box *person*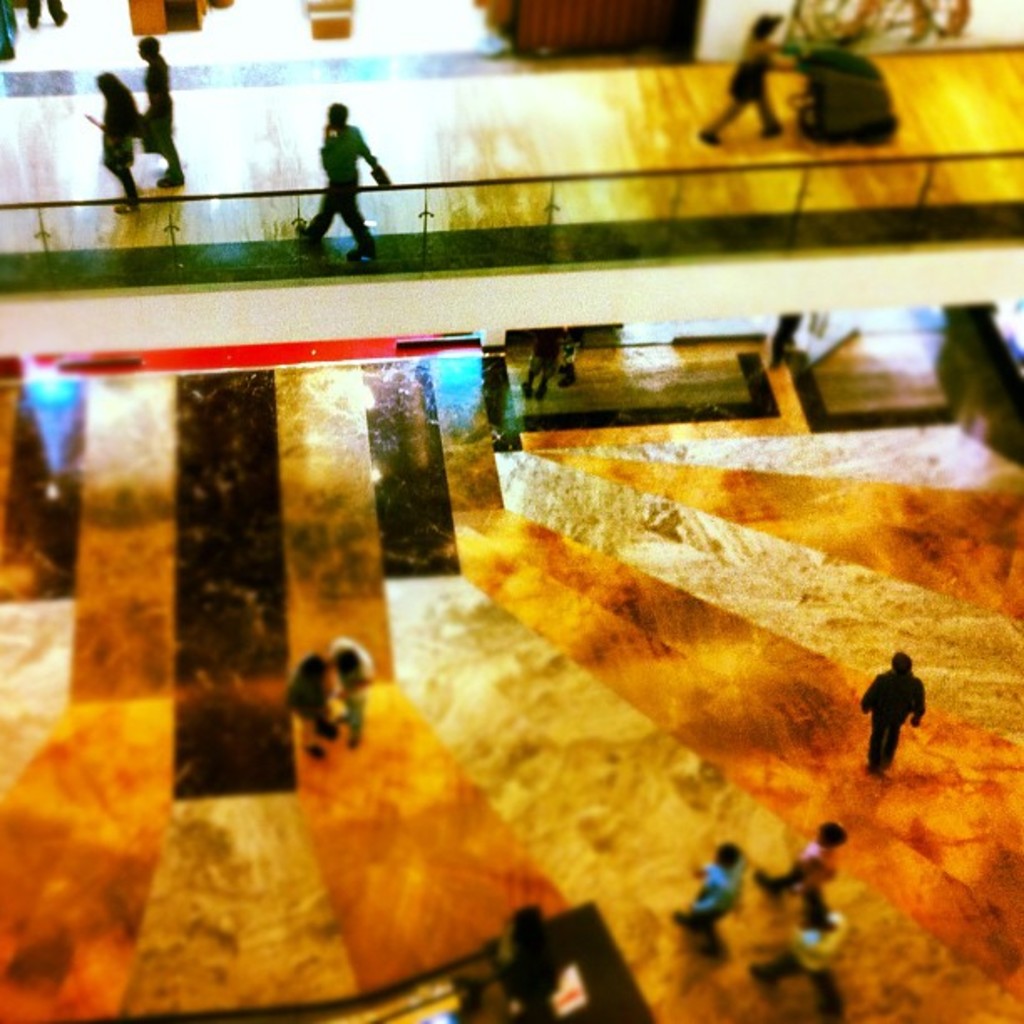
<bbox>694, 12, 808, 149</bbox>
